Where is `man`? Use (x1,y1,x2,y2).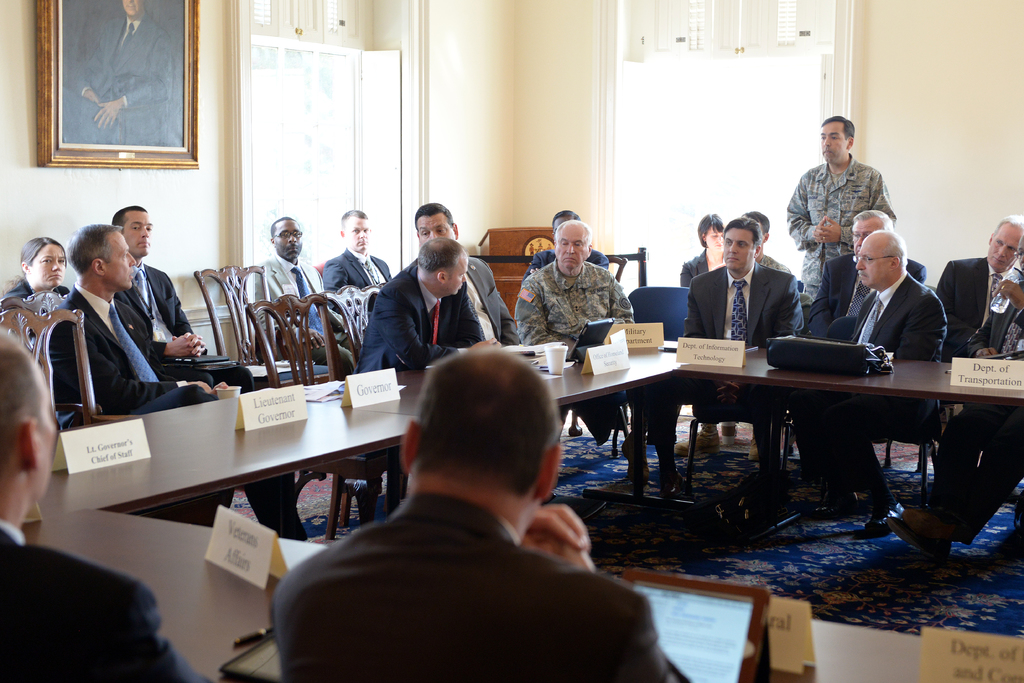
(348,226,509,377).
